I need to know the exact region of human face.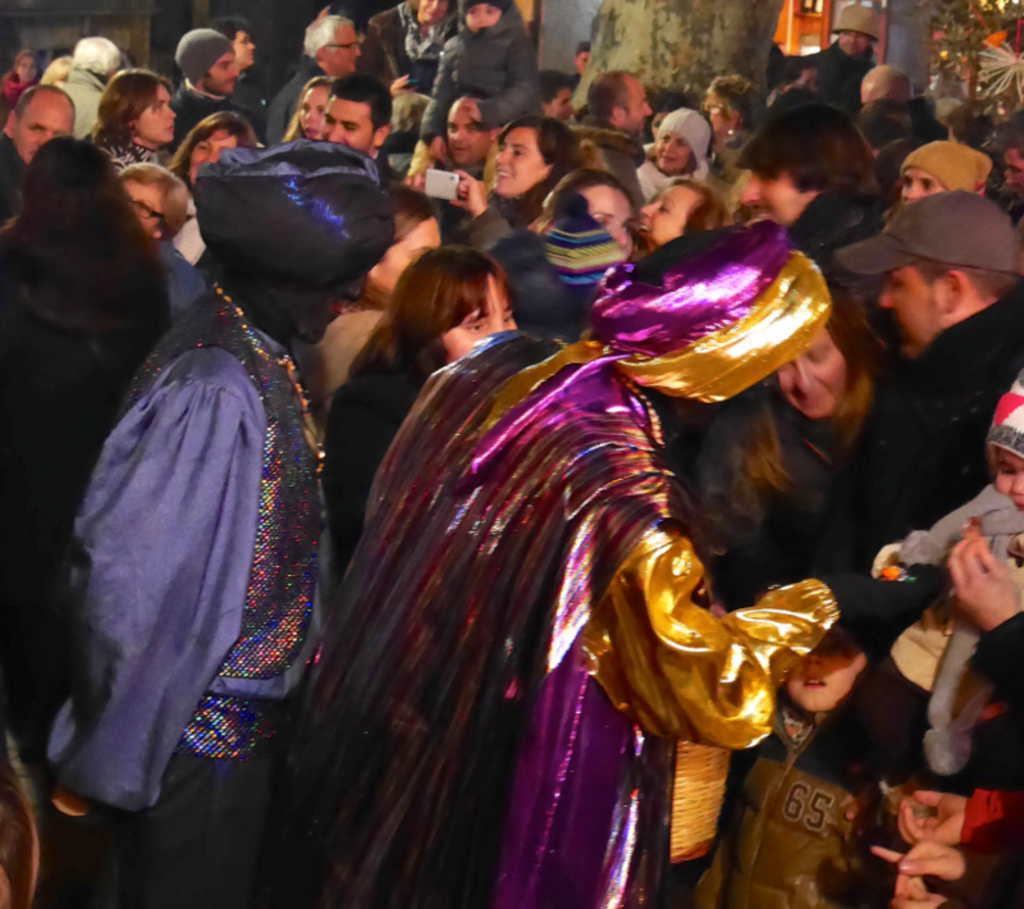
Region: 326 26 362 70.
